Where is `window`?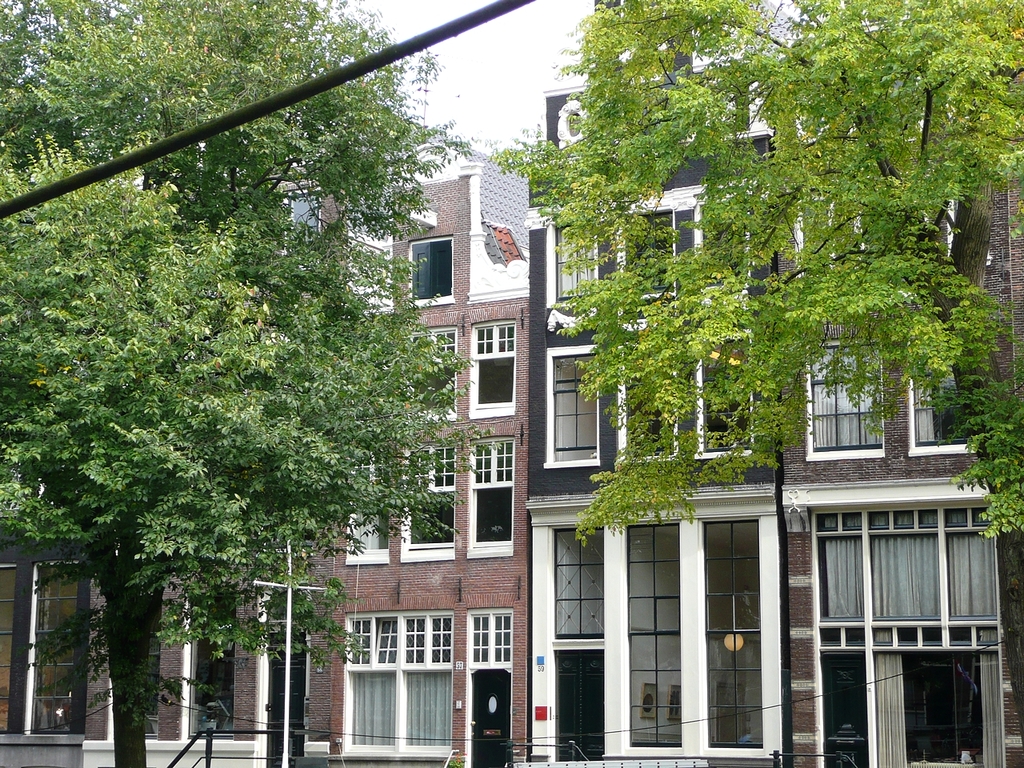
locate(627, 514, 682, 751).
